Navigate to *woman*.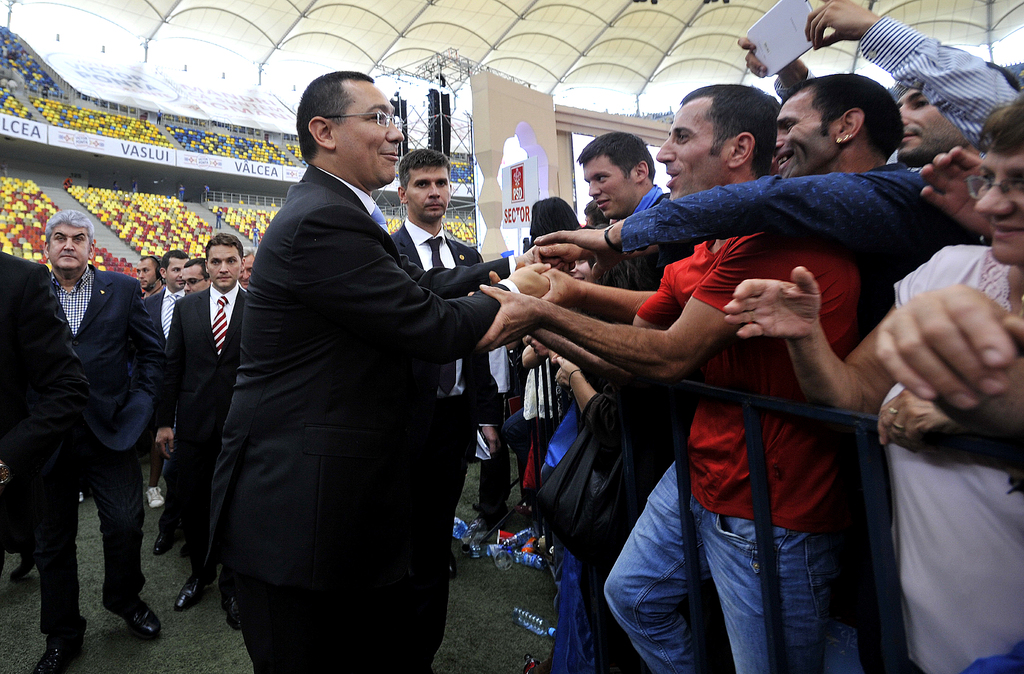
Navigation target: bbox=(723, 92, 1023, 673).
